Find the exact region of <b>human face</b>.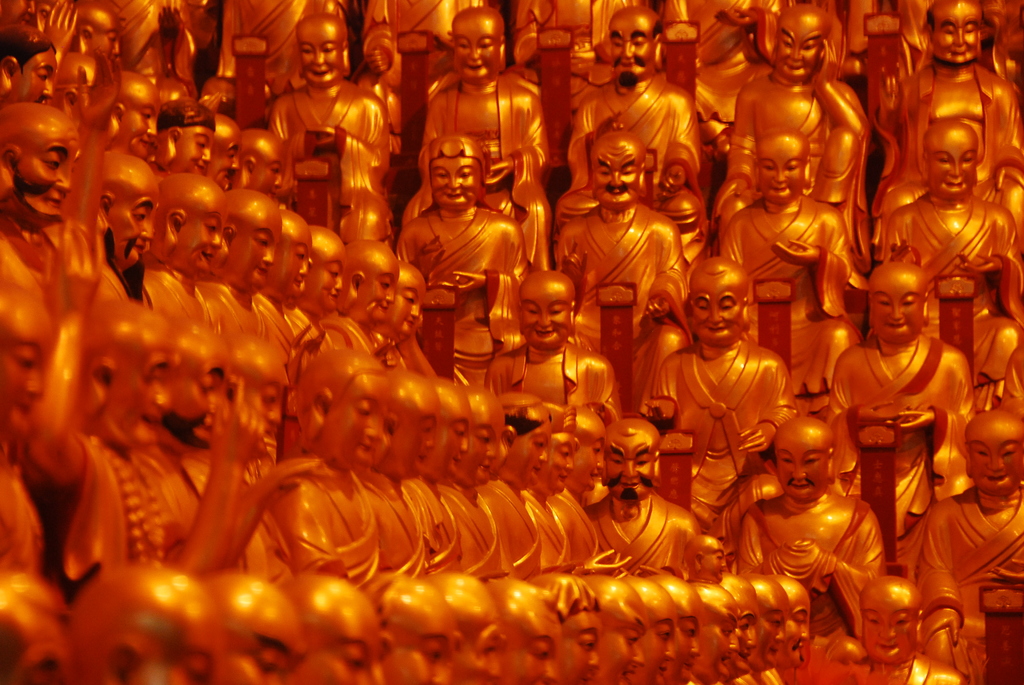
Exact region: pyautogui.locateOnScreen(176, 120, 216, 172).
